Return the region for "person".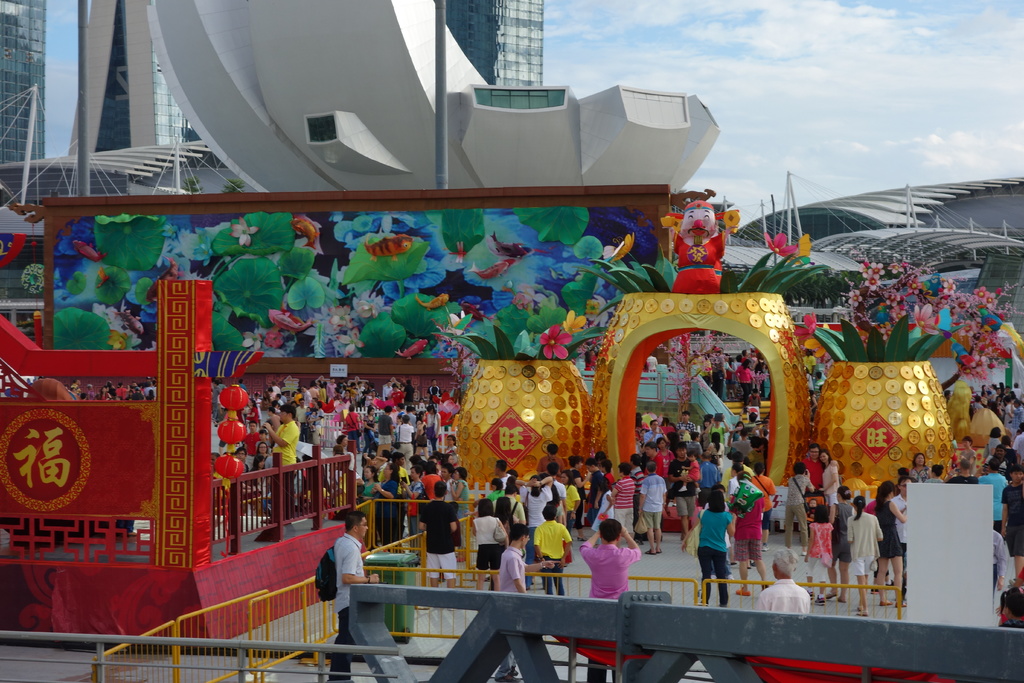
{"left": 575, "top": 522, "right": 642, "bottom": 682}.
